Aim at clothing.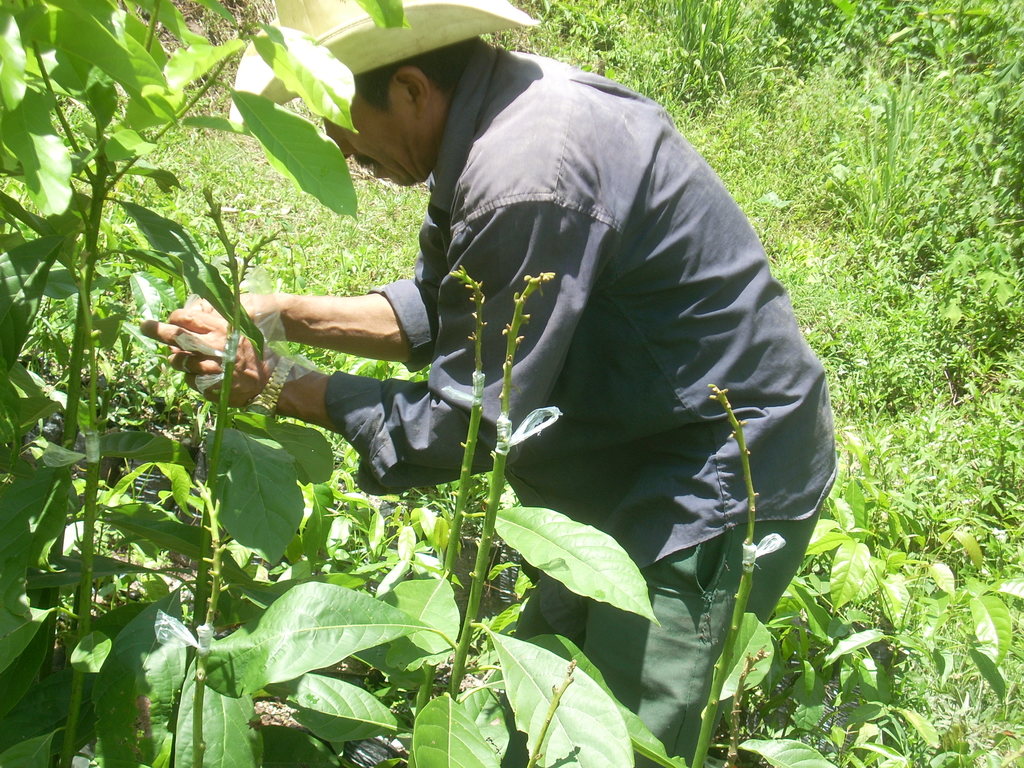
Aimed at (320, 18, 837, 767).
